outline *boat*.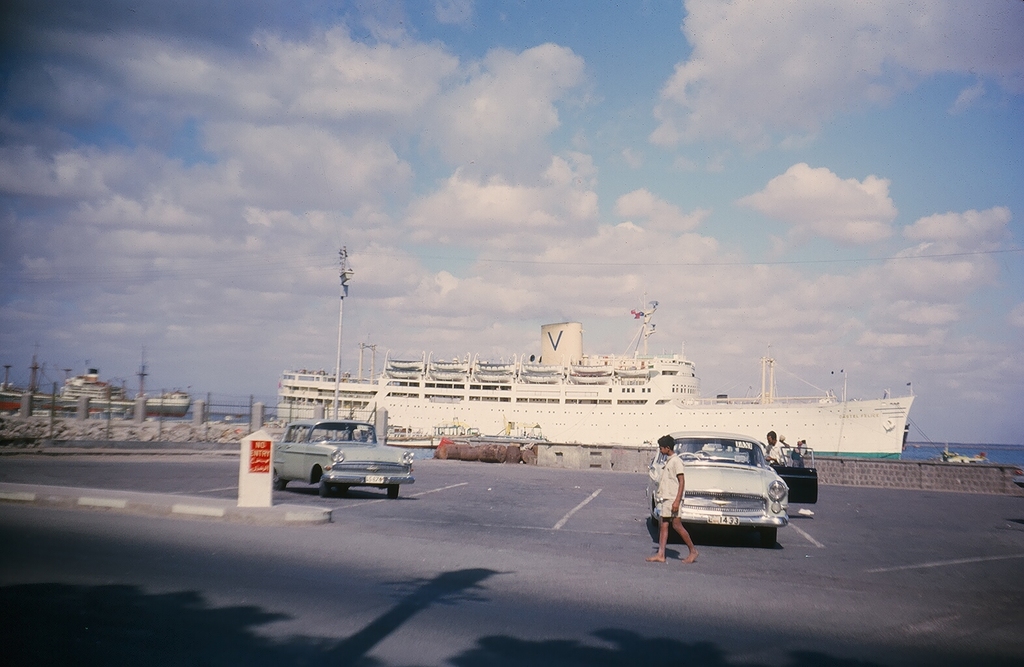
Outline: left=337, top=307, right=910, bottom=452.
